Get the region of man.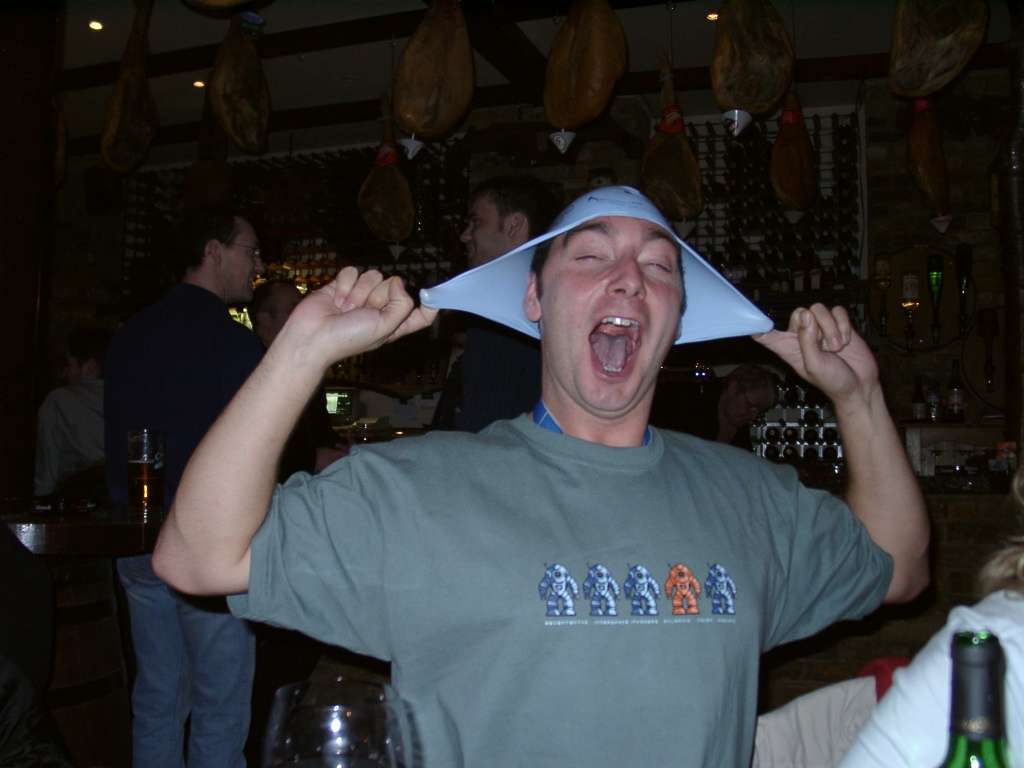
bbox(33, 335, 111, 499).
